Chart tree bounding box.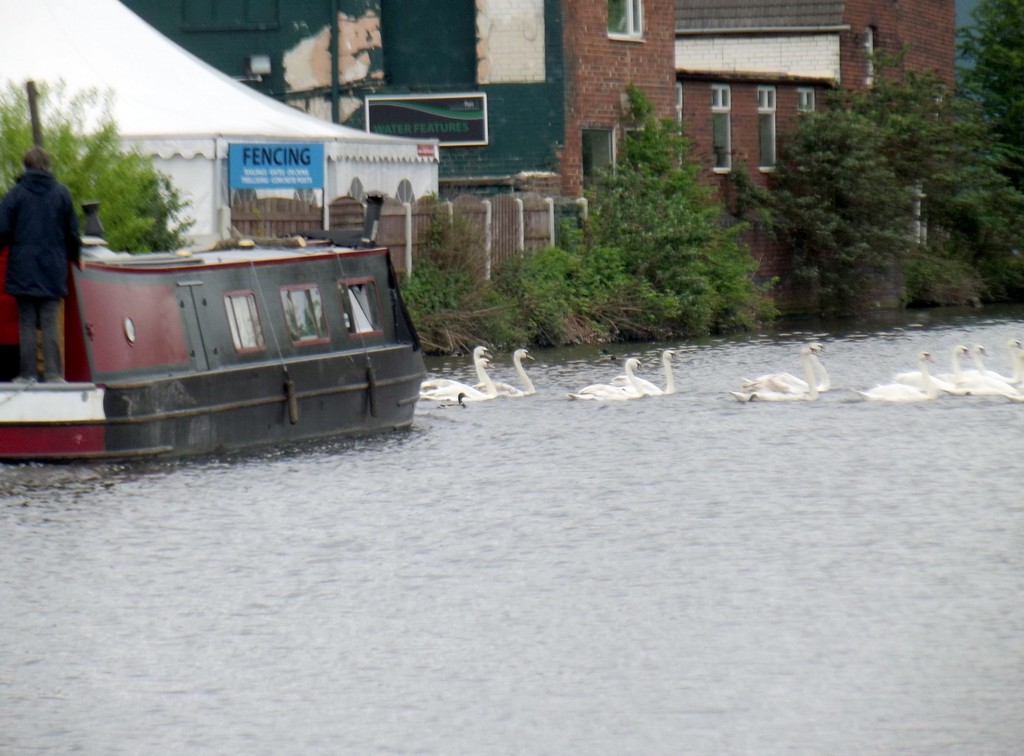
Charted: pyautogui.locateOnScreen(753, 87, 924, 329).
